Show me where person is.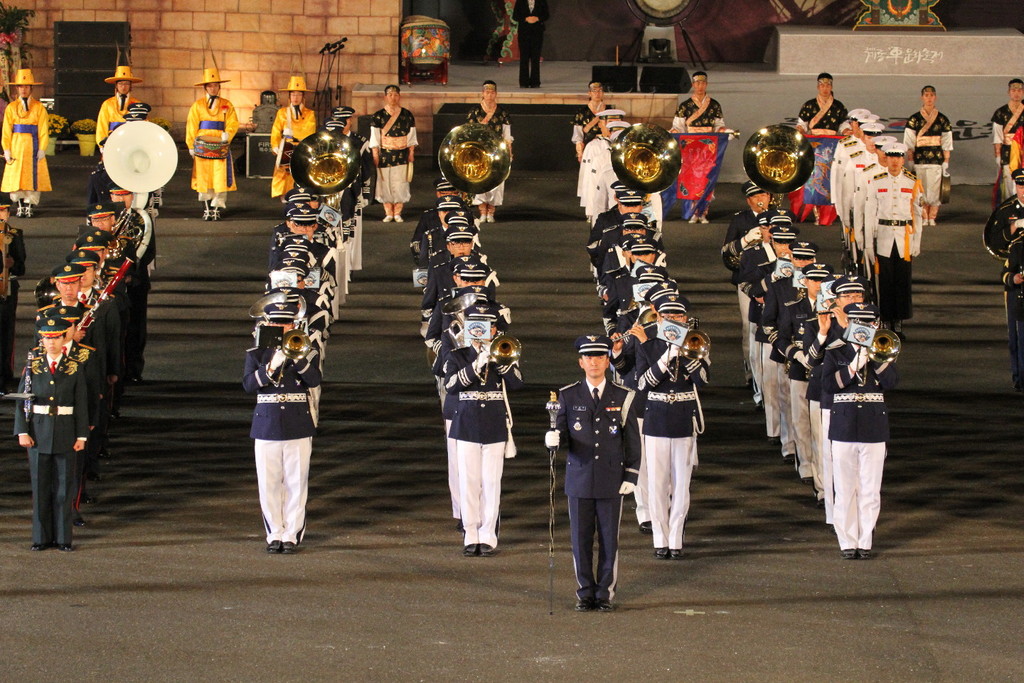
person is at 981:158:1023:392.
